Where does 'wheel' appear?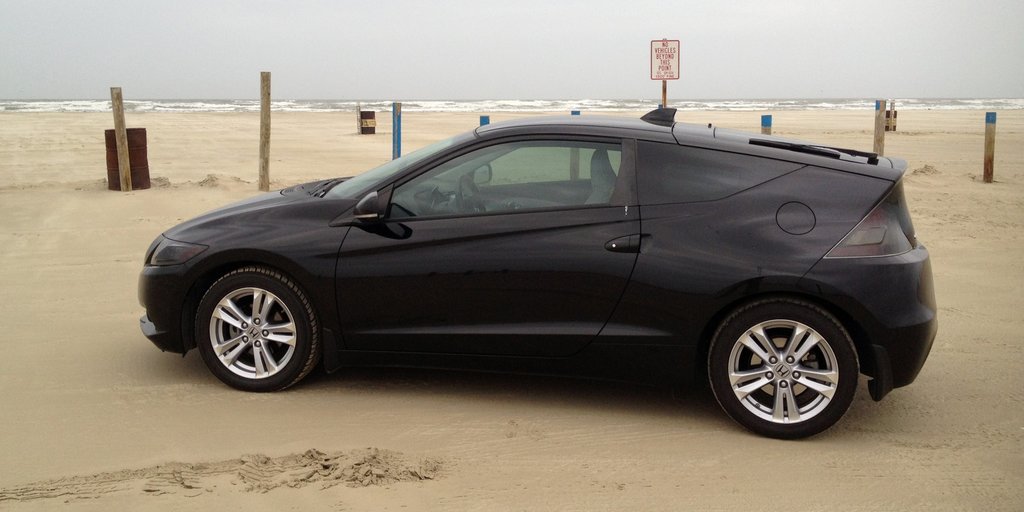
Appears at 691 296 863 450.
